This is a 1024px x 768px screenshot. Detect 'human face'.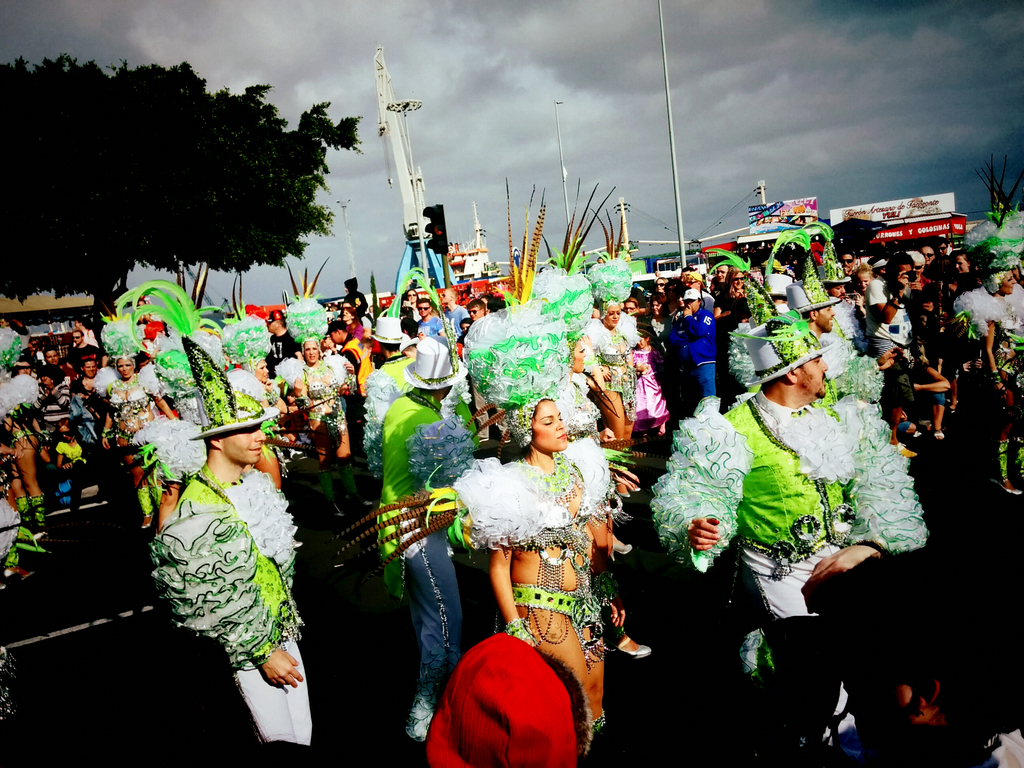
<bbox>608, 305, 621, 326</bbox>.
